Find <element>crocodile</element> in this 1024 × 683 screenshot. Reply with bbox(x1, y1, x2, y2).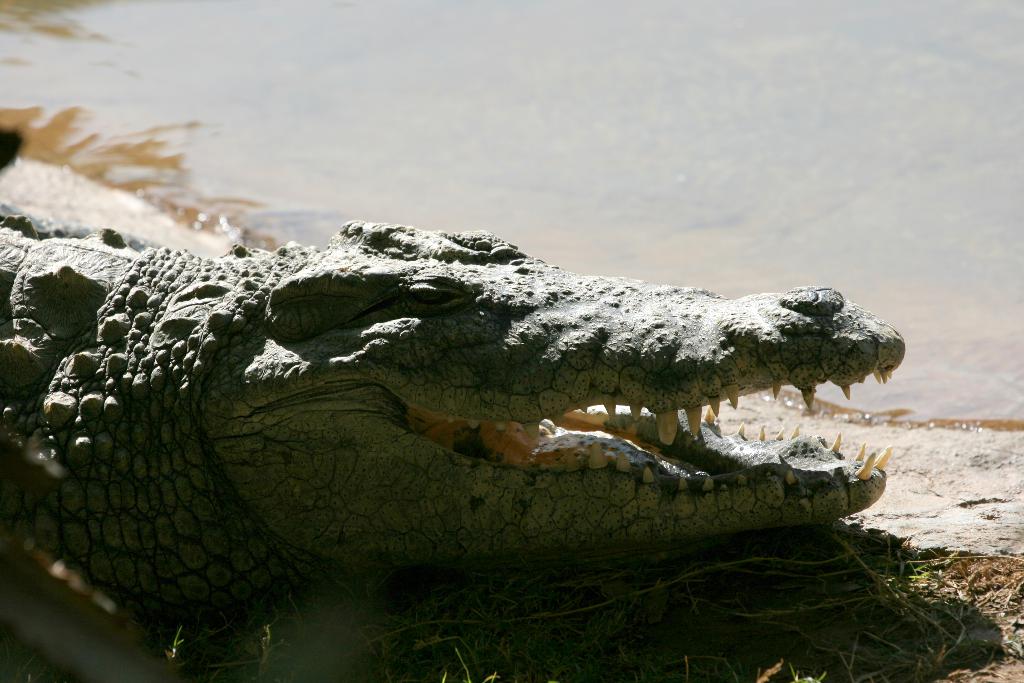
bbox(0, 201, 901, 614).
